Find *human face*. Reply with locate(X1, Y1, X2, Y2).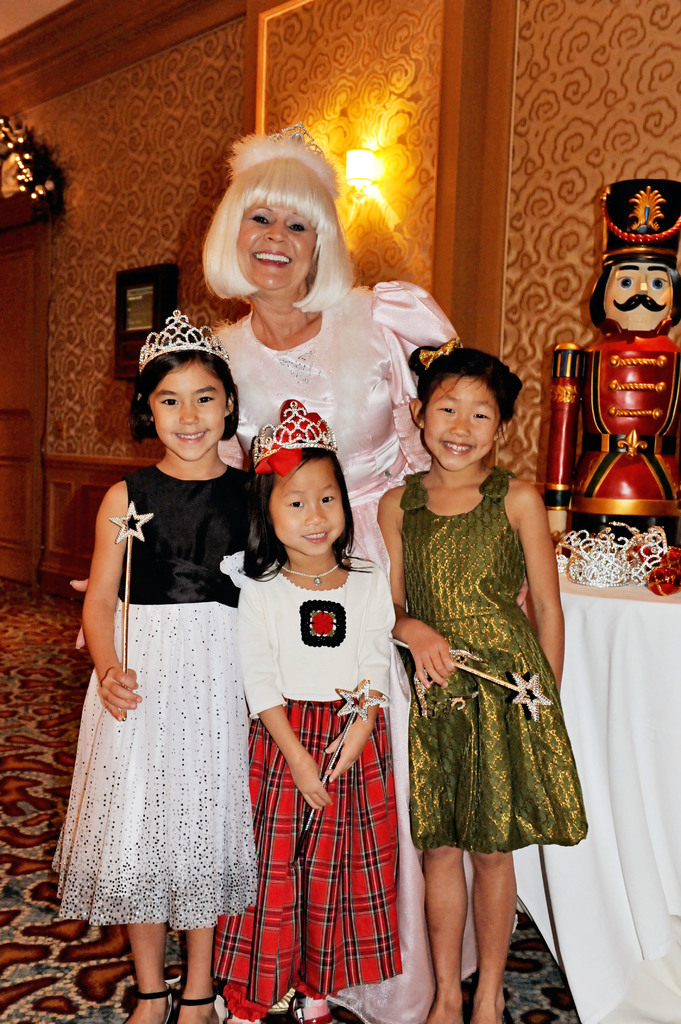
locate(425, 374, 497, 465).
